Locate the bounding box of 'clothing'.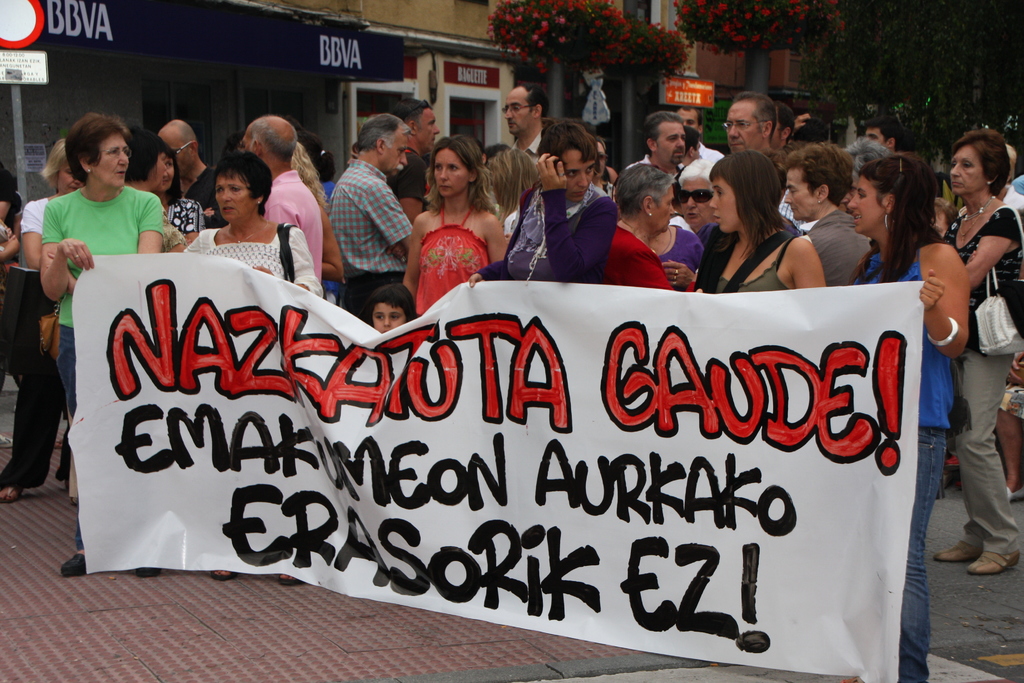
Bounding box: 648 218 701 290.
